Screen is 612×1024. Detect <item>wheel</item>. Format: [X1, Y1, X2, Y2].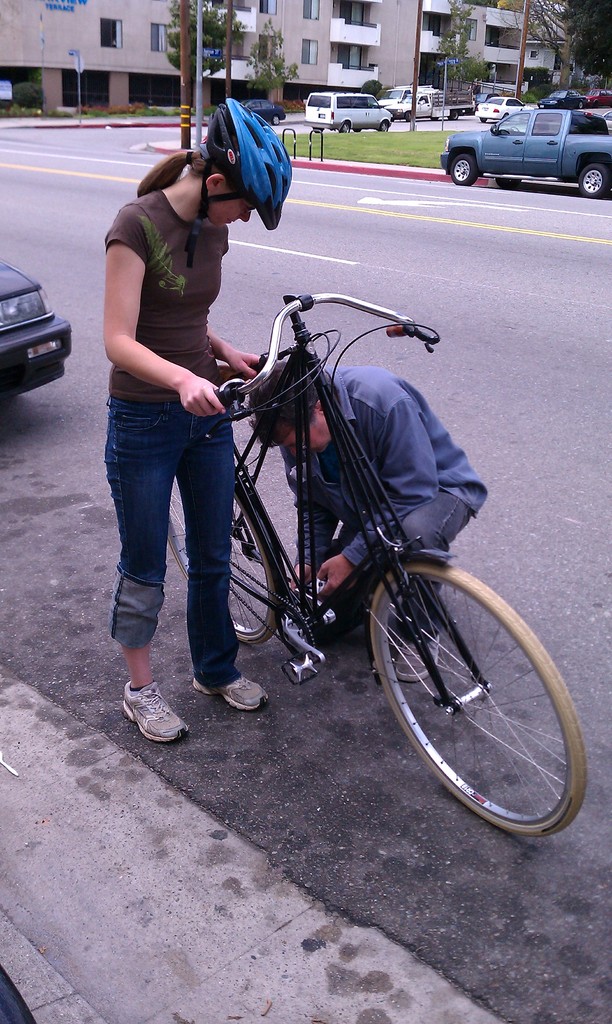
[165, 476, 295, 644].
